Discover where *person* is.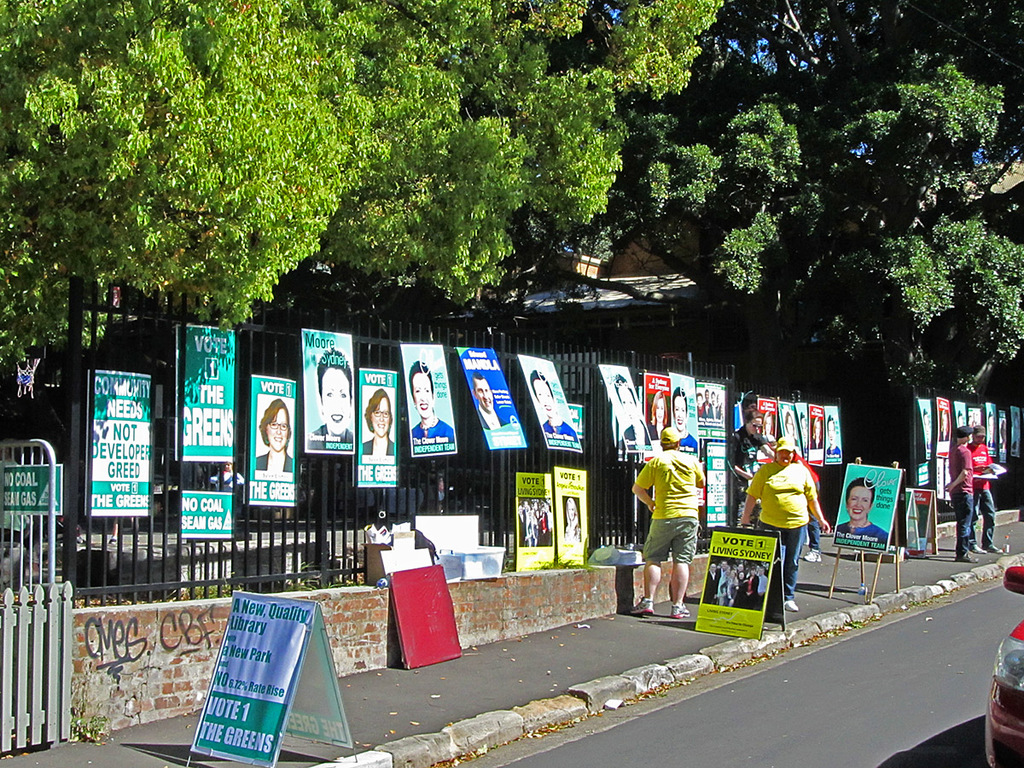
Discovered at x1=634, y1=428, x2=708, y2=614.
